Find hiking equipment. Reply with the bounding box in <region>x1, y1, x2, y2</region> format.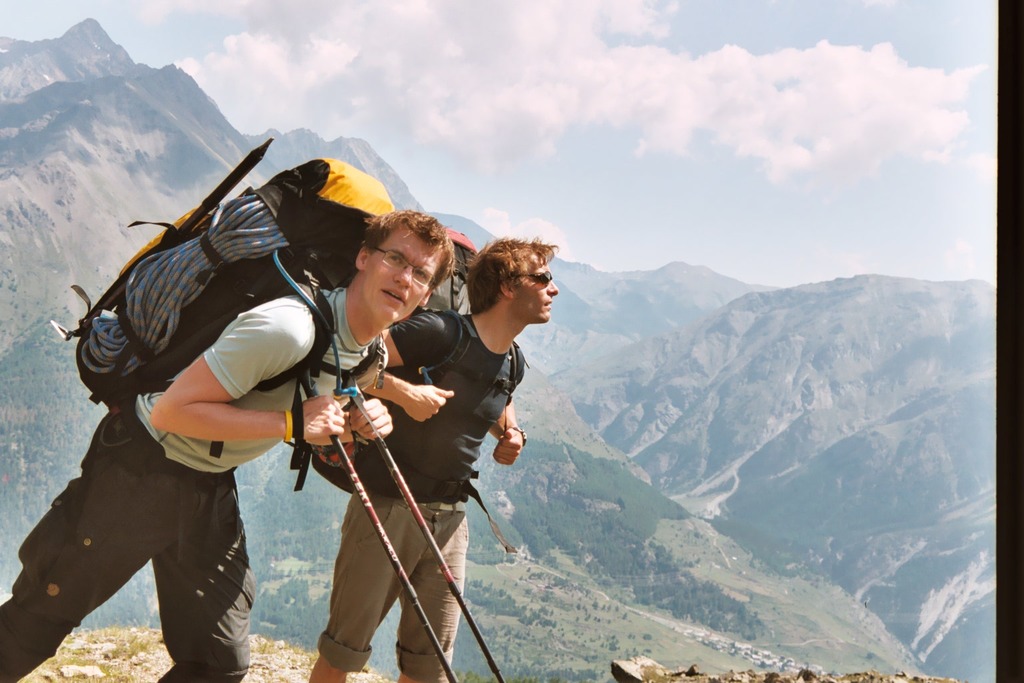
<region>339, 372, 503, 682</region>.
